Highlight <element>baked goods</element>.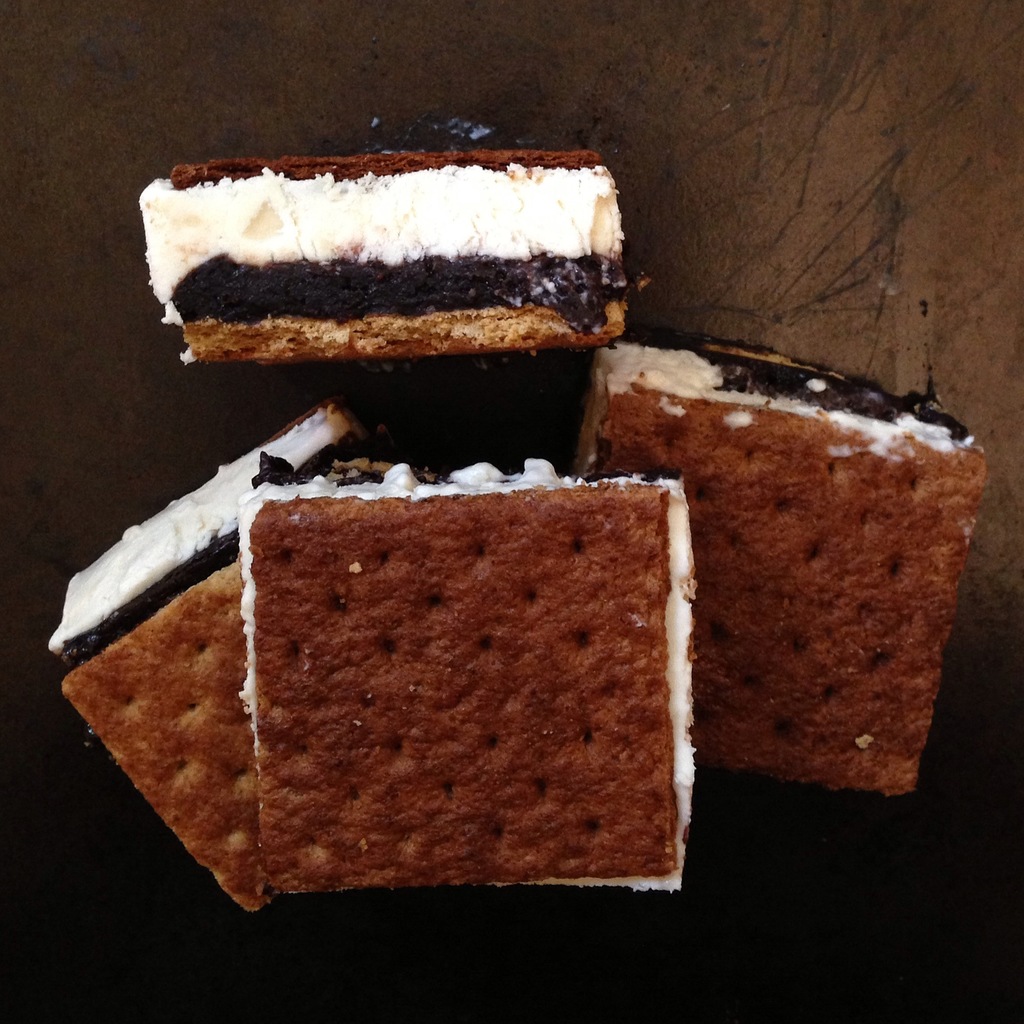
Highlighted region: (138,159,653,370).
